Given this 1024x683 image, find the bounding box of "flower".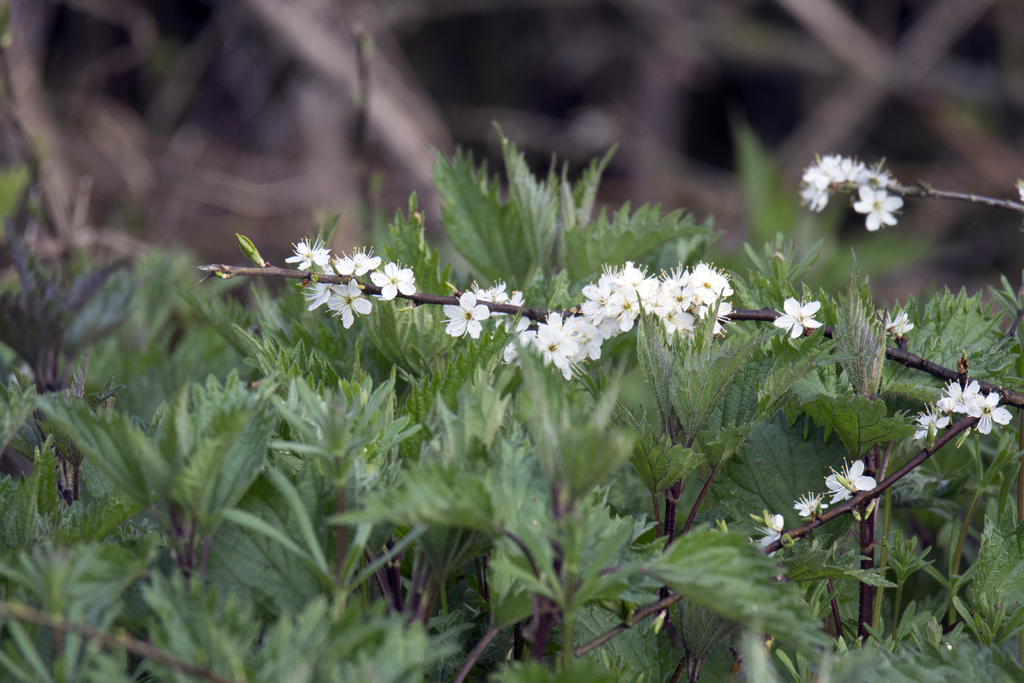
bbox=(794, 491, 824, 516).
